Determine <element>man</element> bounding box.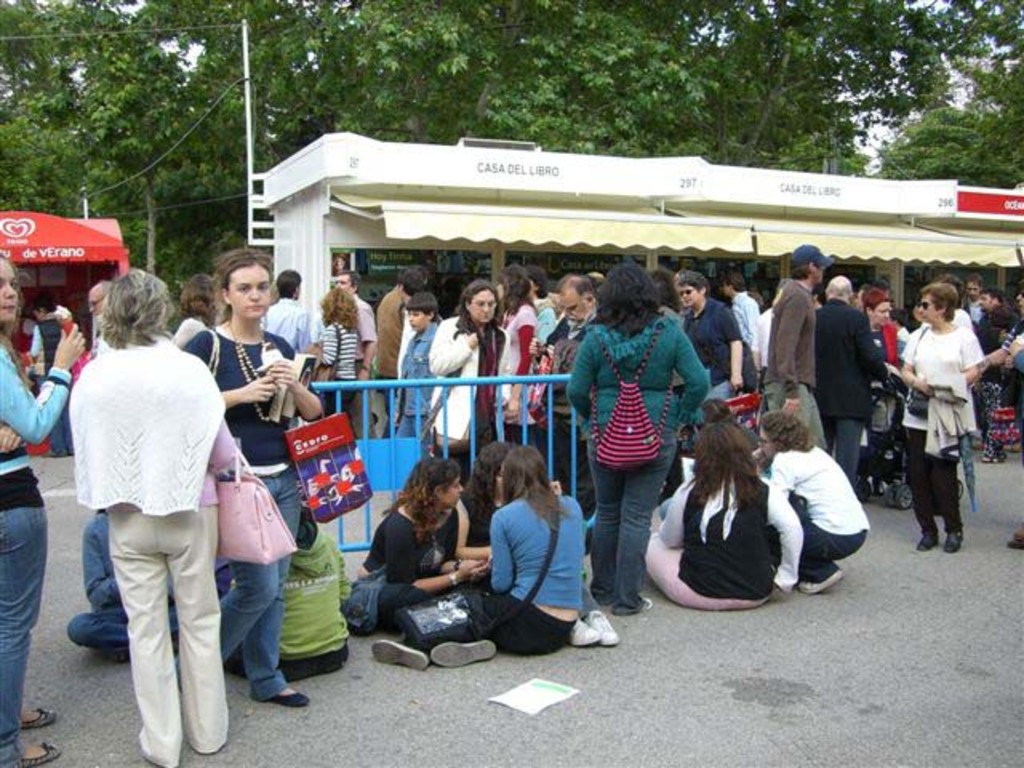
Determined: 960:270:987:323.
